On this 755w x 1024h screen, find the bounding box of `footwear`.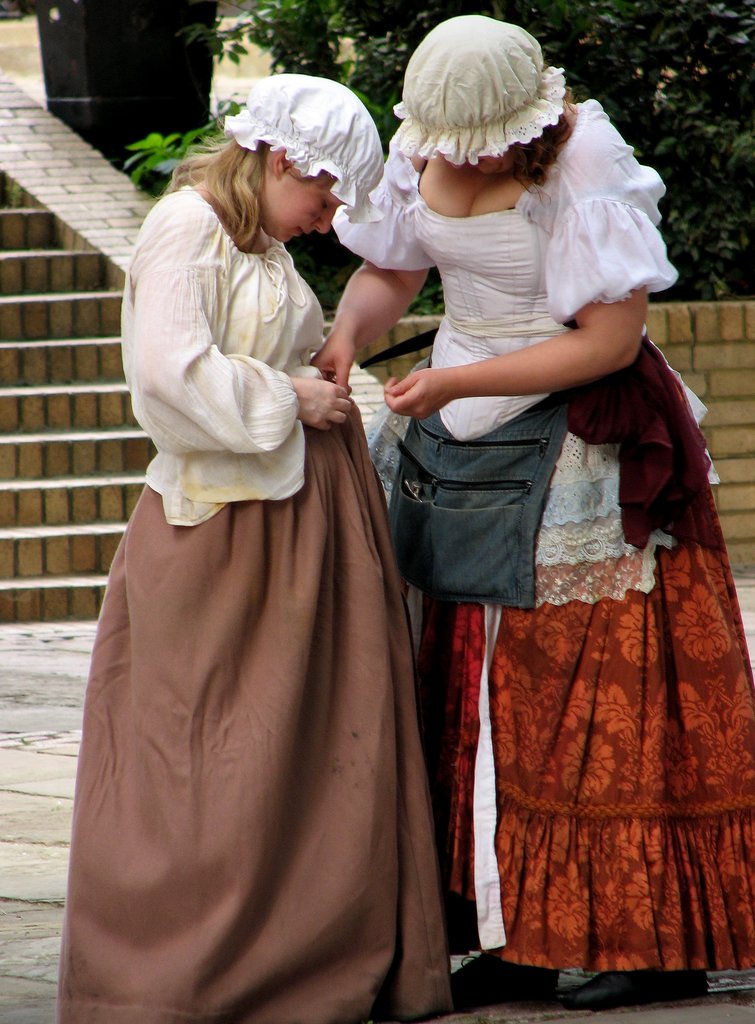
Bounding box: 555, 966, 718, 1004.
